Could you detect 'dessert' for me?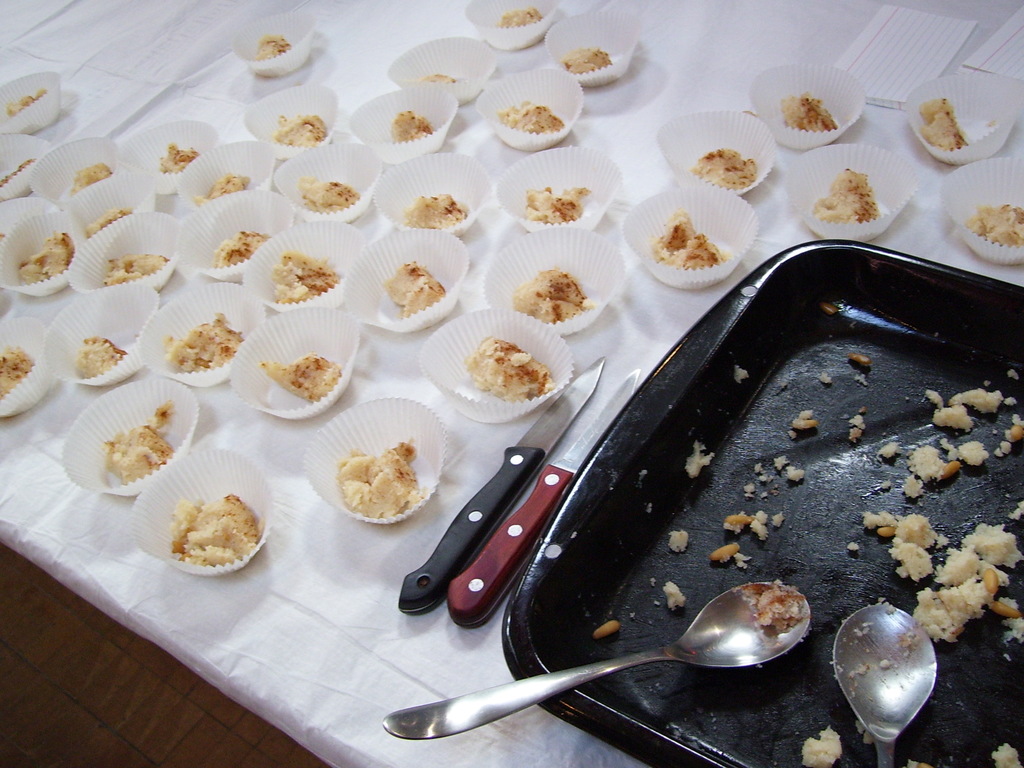
Detection result: Rect(100, 256, 172, 284).
